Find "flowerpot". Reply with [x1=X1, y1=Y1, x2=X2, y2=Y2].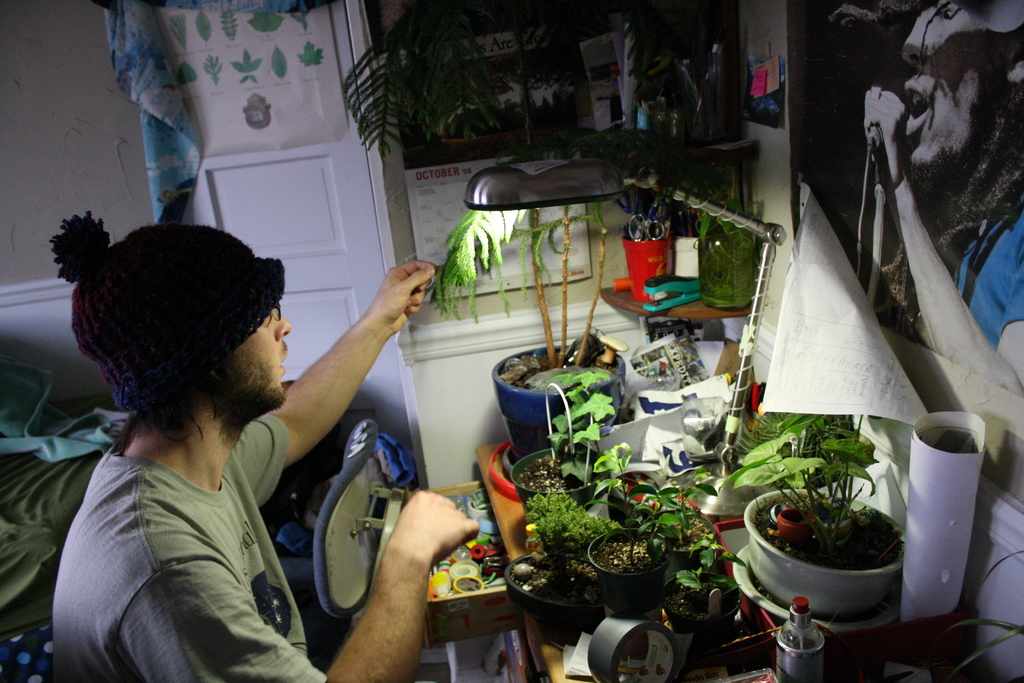
[x1=588, y1=520, x2=674, y2=617].
